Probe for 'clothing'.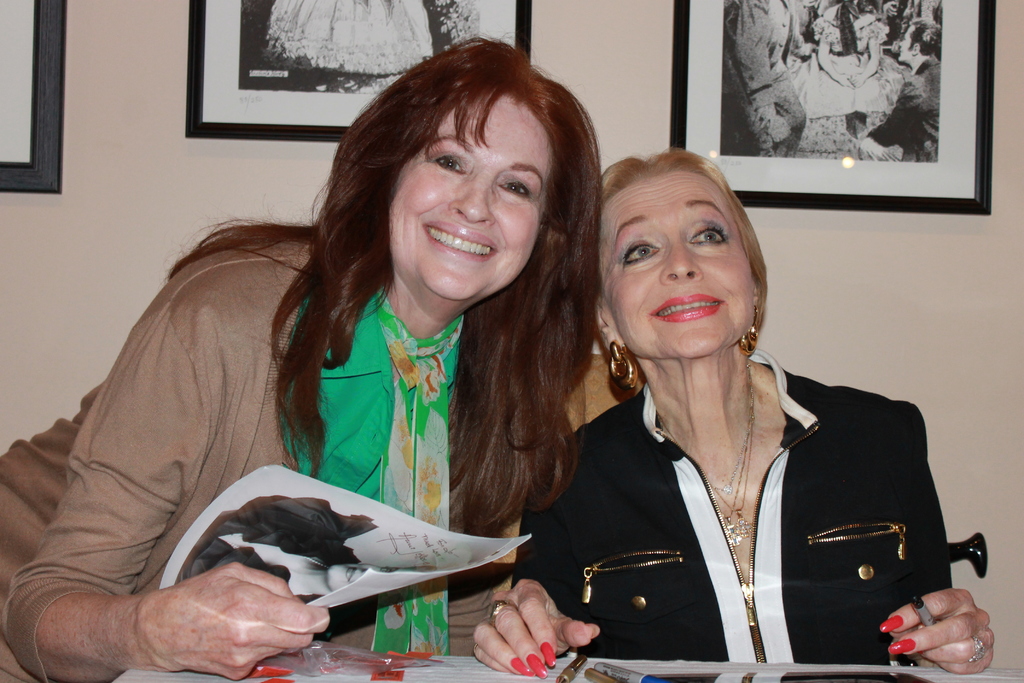
Probe result: pyautogui.locateOnScreen(564, 330, 988, 682).
